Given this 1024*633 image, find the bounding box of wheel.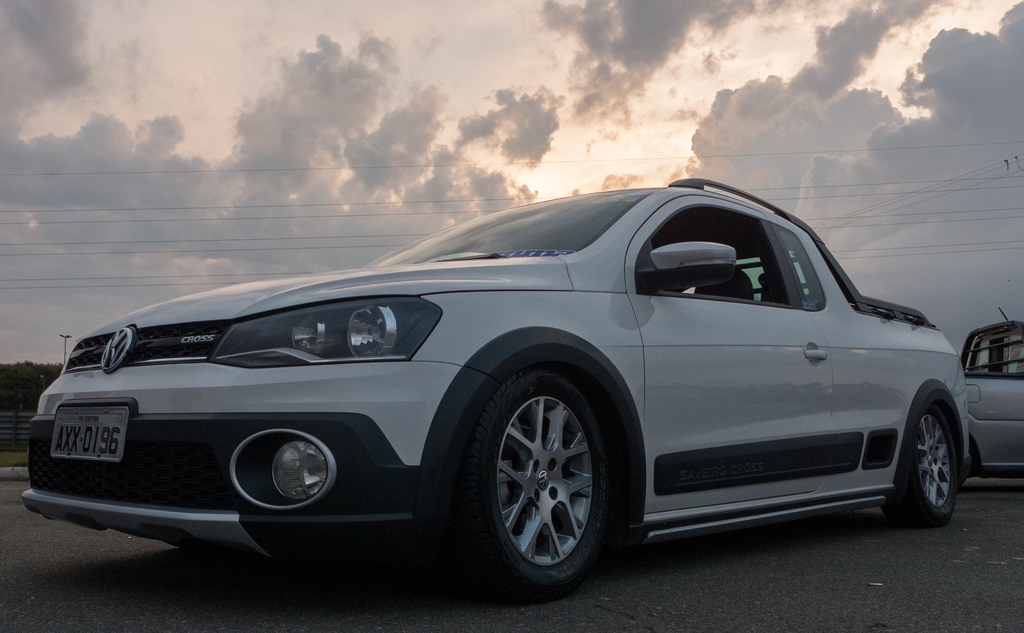
<box>459,366,615,595</box>.
